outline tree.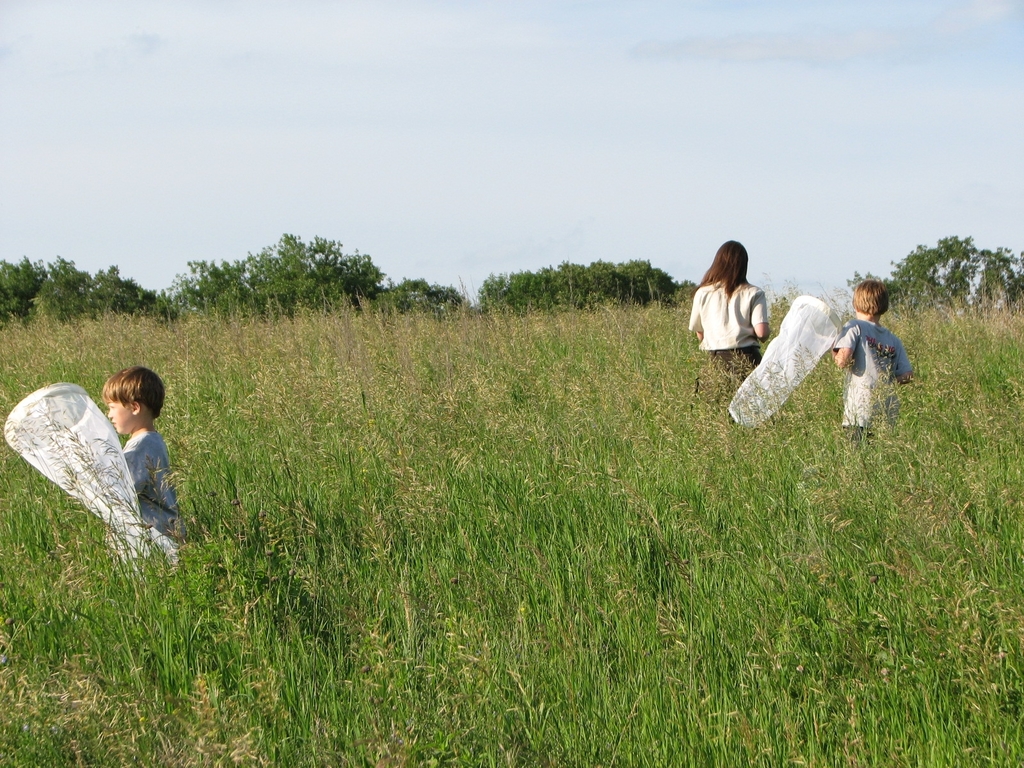
Outline: <box>161,233,464,320</box>.
